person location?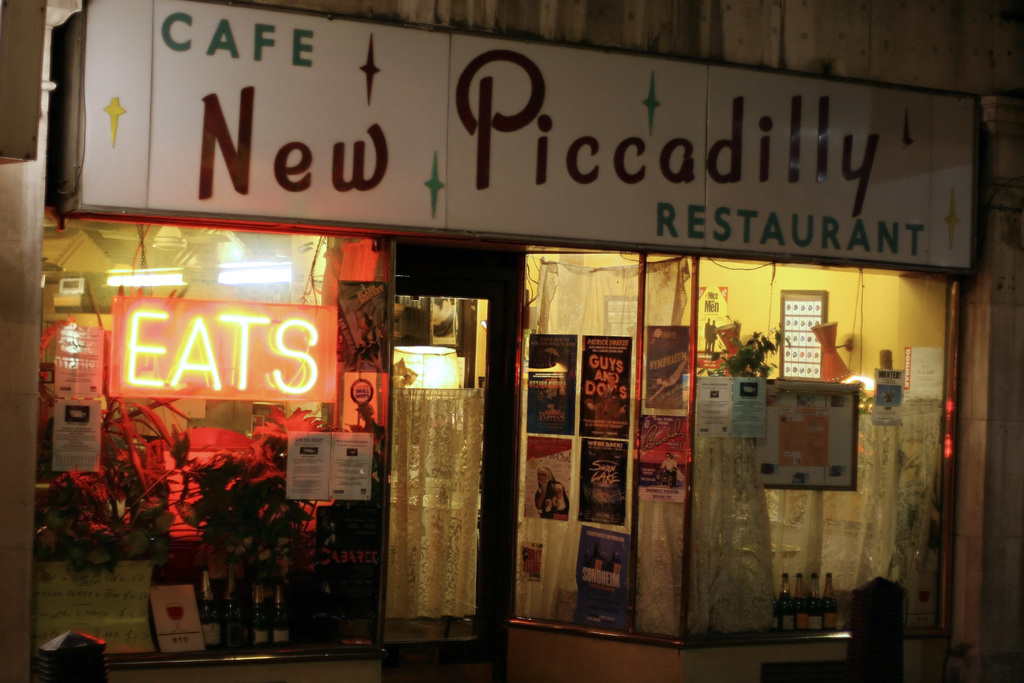
(left=536, top=465, right=555, bottom=518)
